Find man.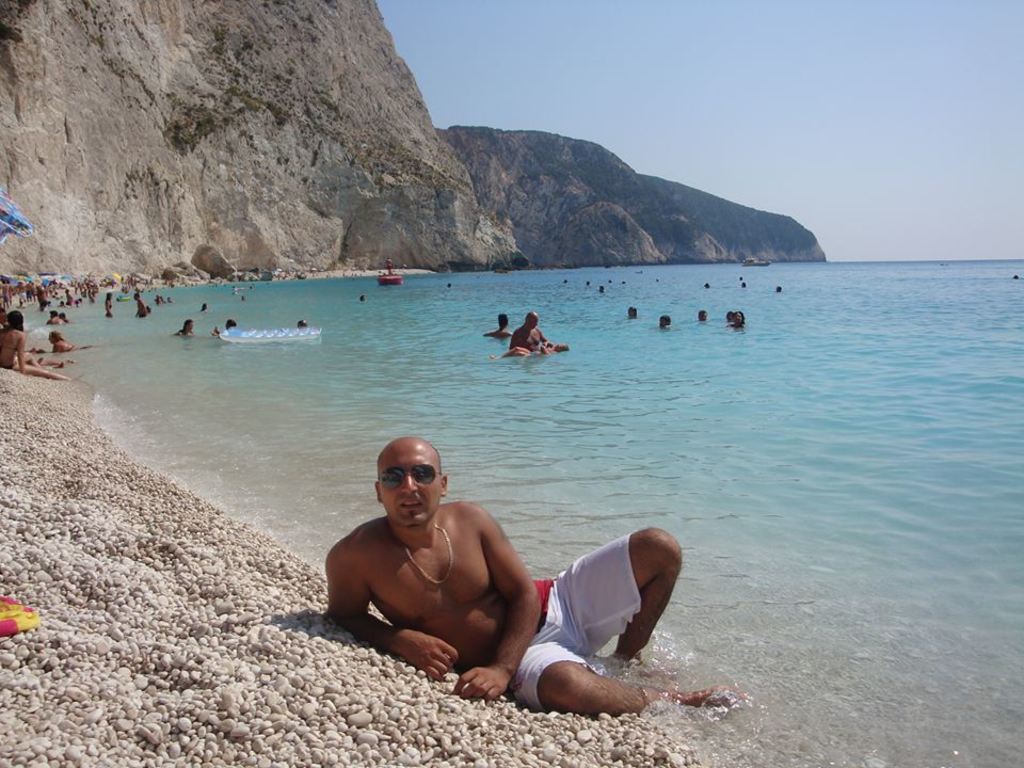
[503, 314, 548, 362].
